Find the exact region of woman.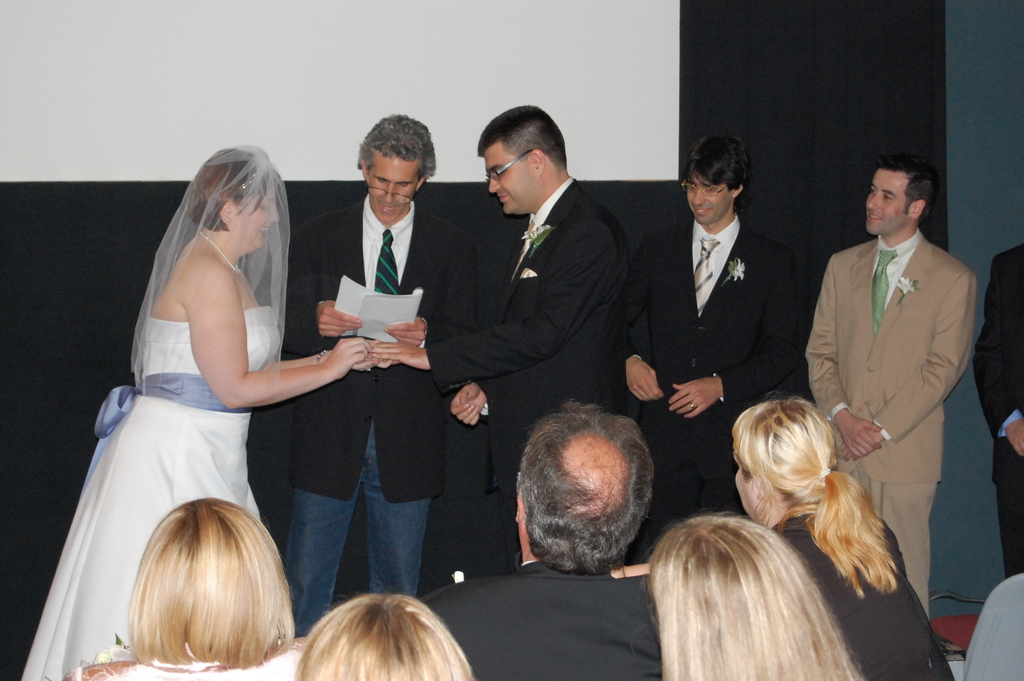
Exact region: bbox=(12, 142, 371, 679).
